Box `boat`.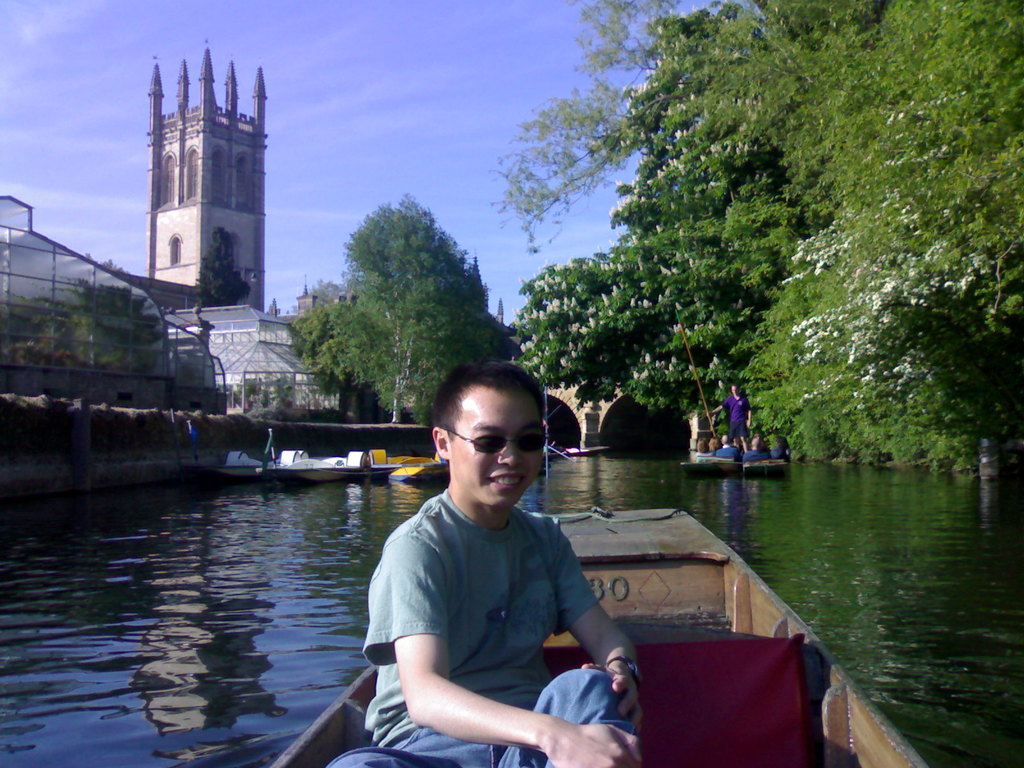
<bbox>266, 447, 401, 486</bbox>.
